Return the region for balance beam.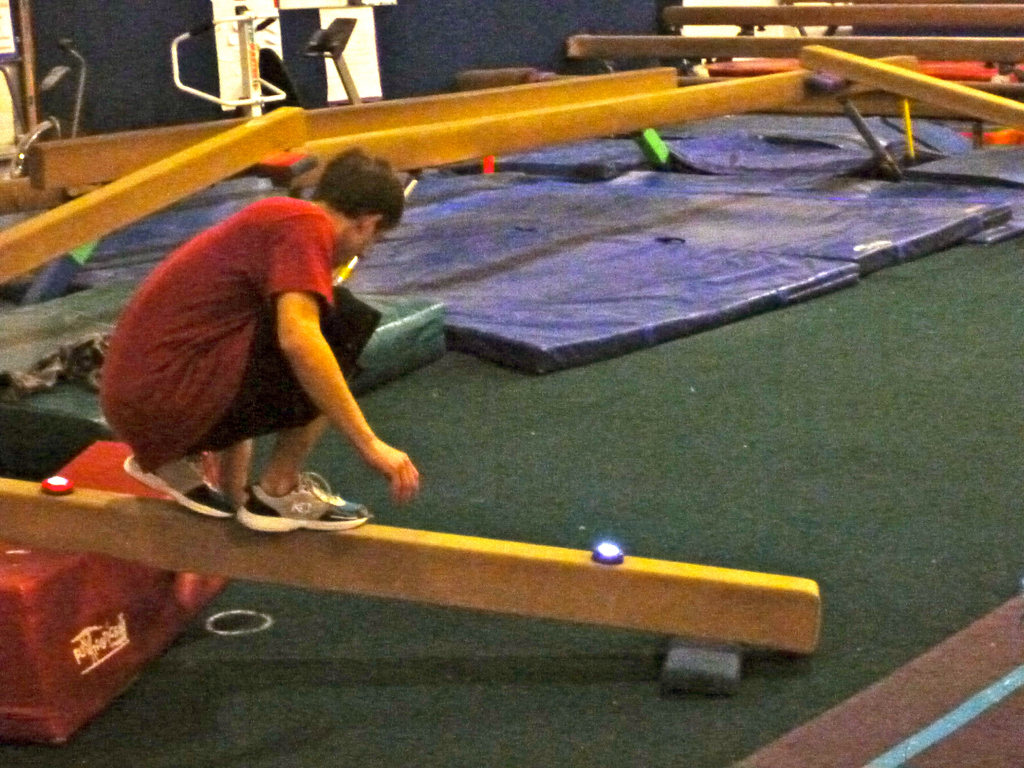
locate(566, 33, 1023, 63).
